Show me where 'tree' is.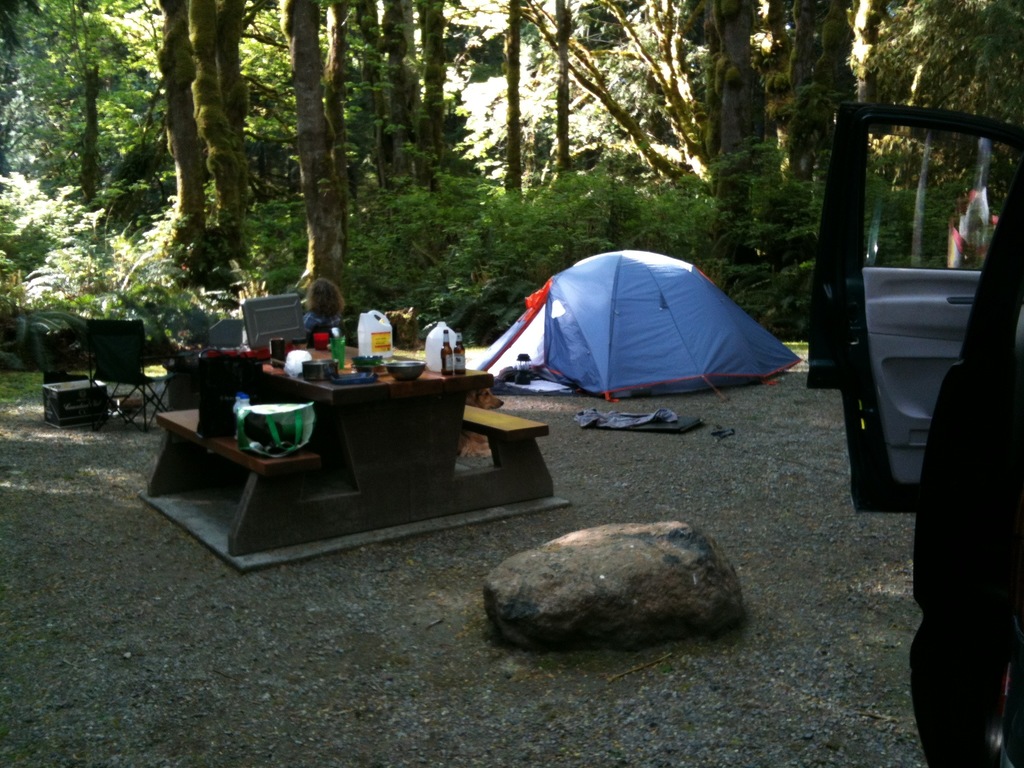
'tree' is at bbox(545, 0, 579, 188).
